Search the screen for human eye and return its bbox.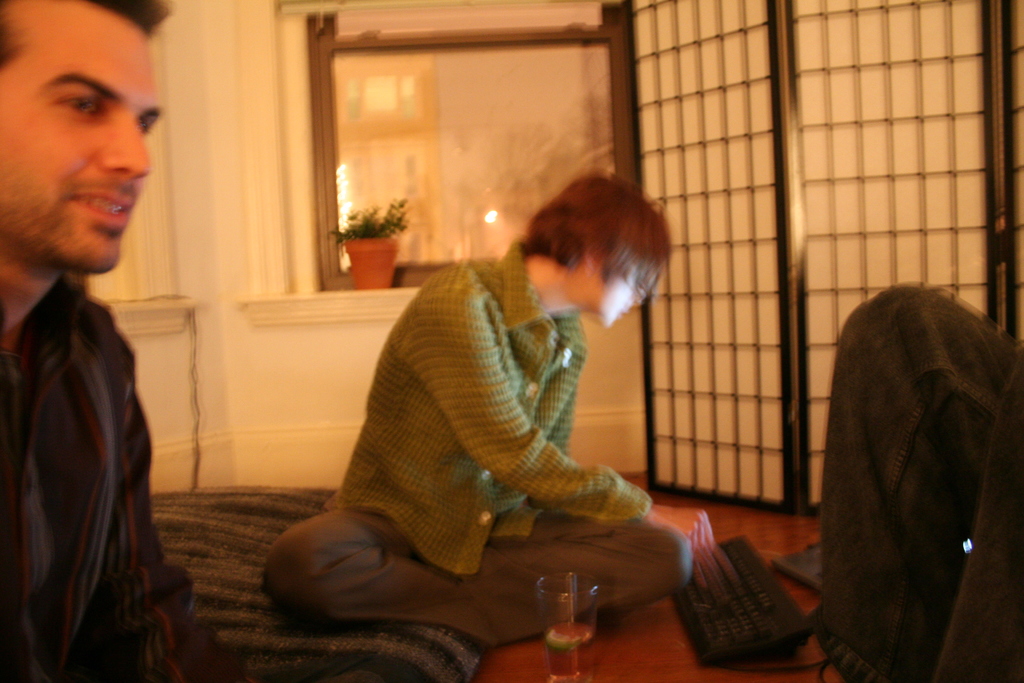
Found: (51, 90, 116, 129).
